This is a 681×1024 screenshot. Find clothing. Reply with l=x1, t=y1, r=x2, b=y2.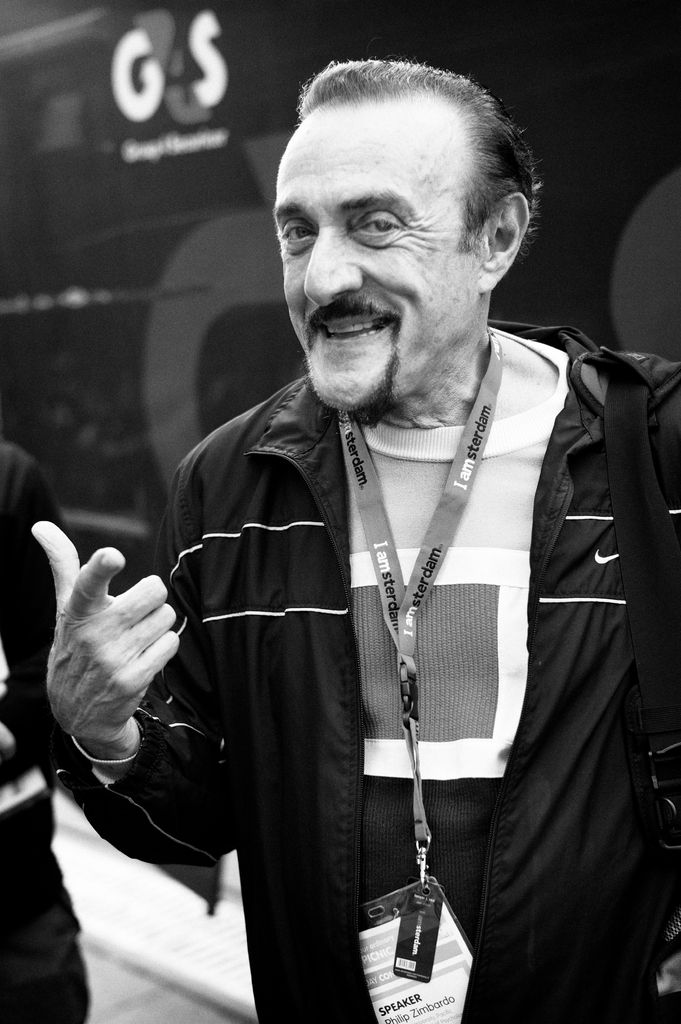
l=0, t=442, r=91, b=1023.
